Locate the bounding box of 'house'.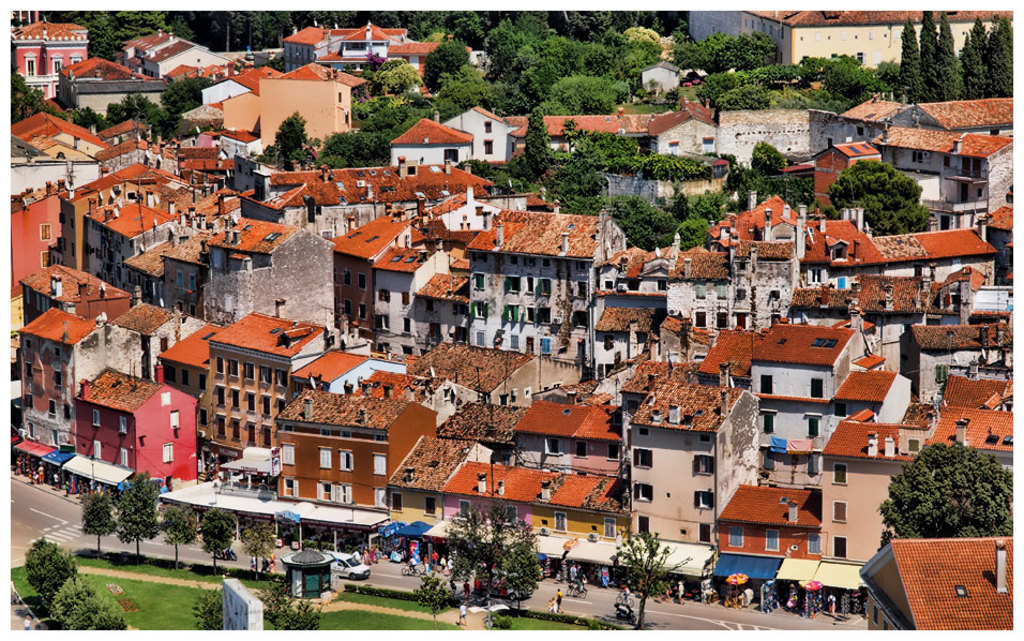
Bounding box: bbox=(738, 249, 805, 328).
